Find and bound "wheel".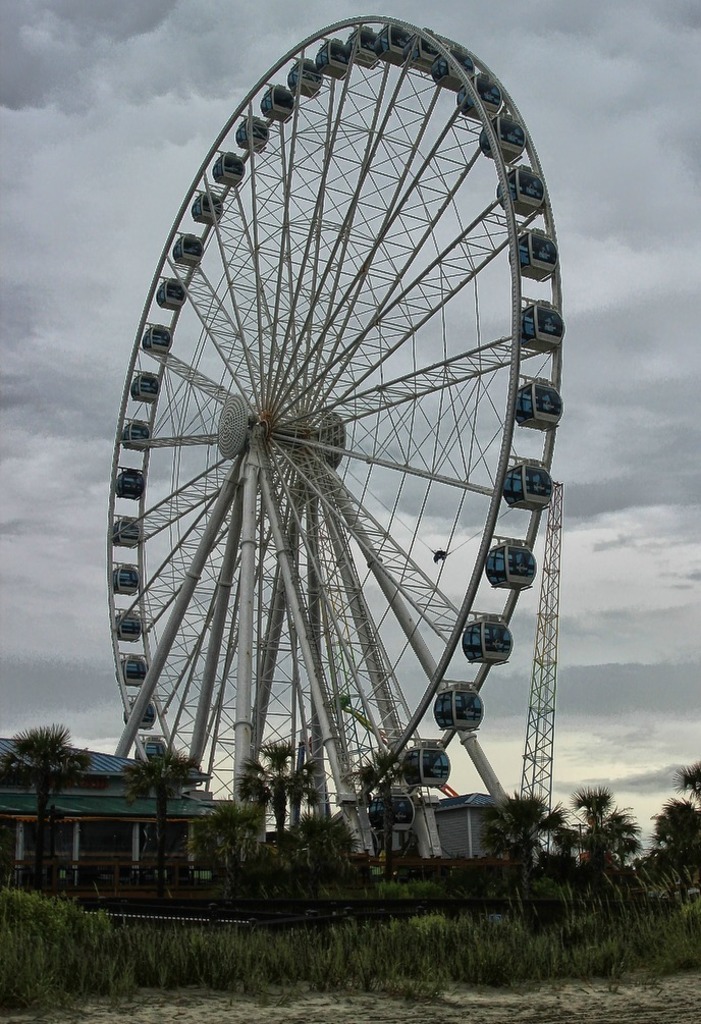
Bound: locate(108, 11, 567, 867).
